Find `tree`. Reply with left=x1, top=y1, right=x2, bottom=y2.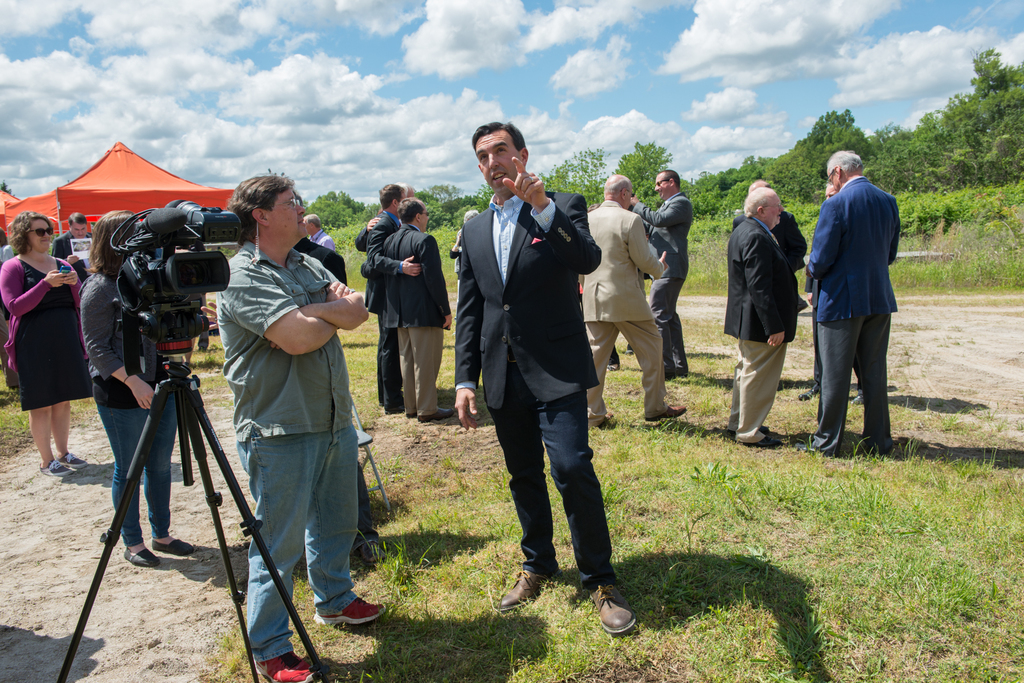
left=541, top=146, right=610, bottom=213.
